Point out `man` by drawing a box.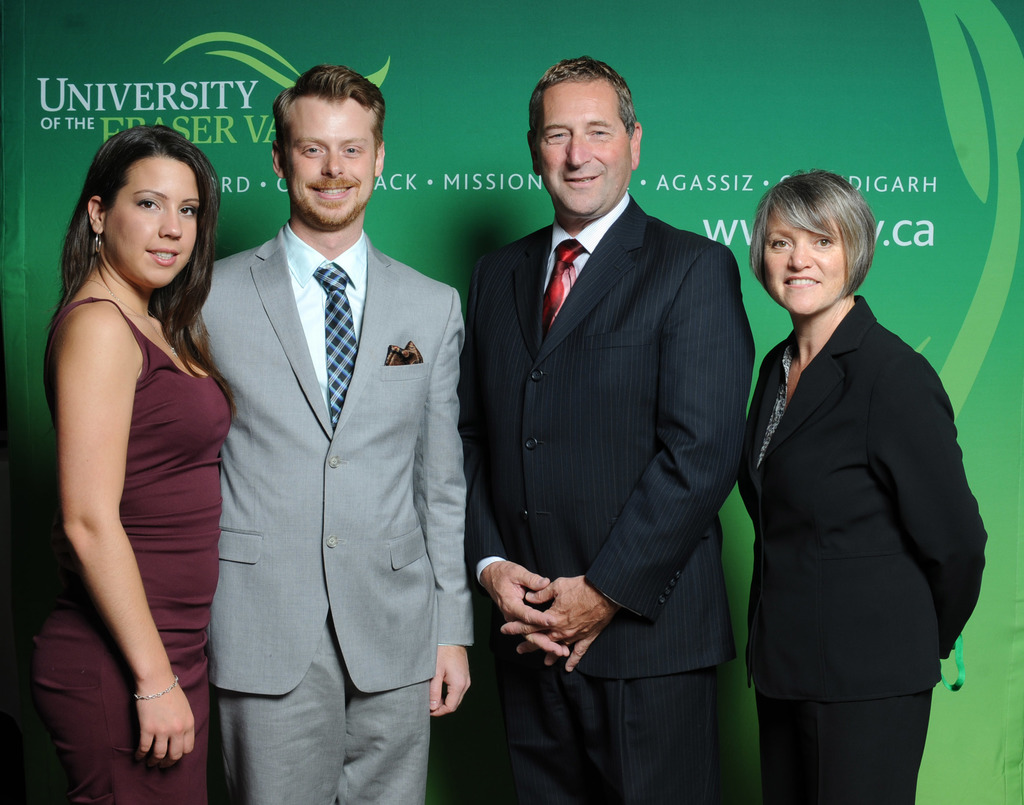
select_region(193, 61, 466, 804).
